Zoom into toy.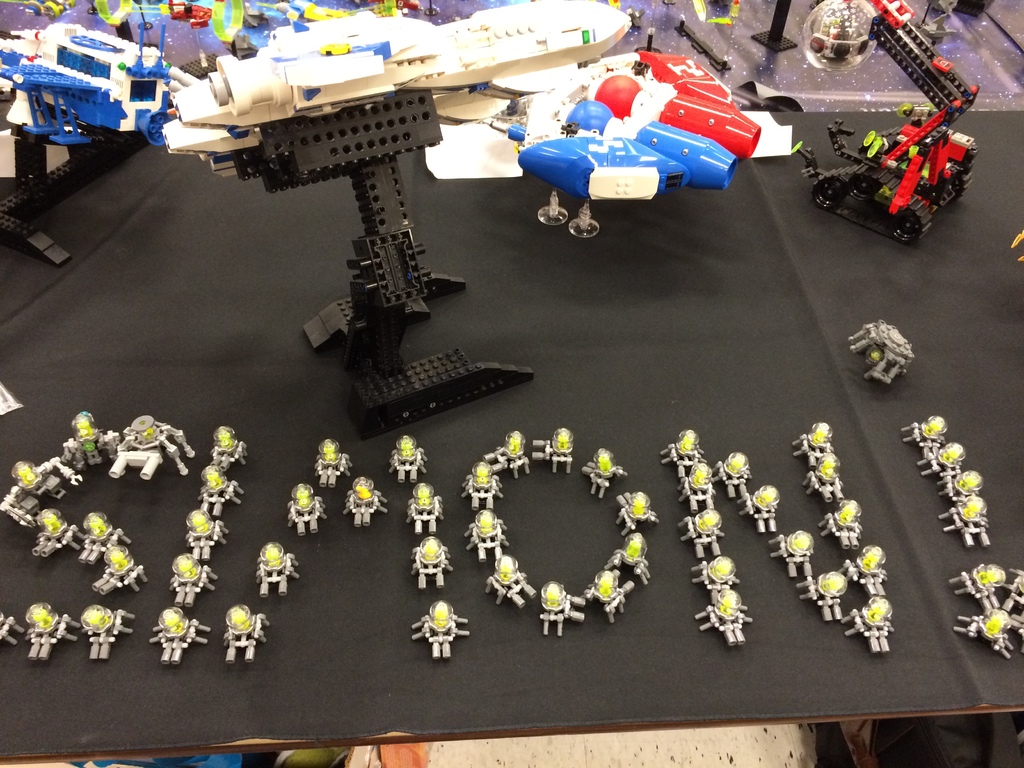
Zoom target: <region>483, 430, 531, 479</region>.
